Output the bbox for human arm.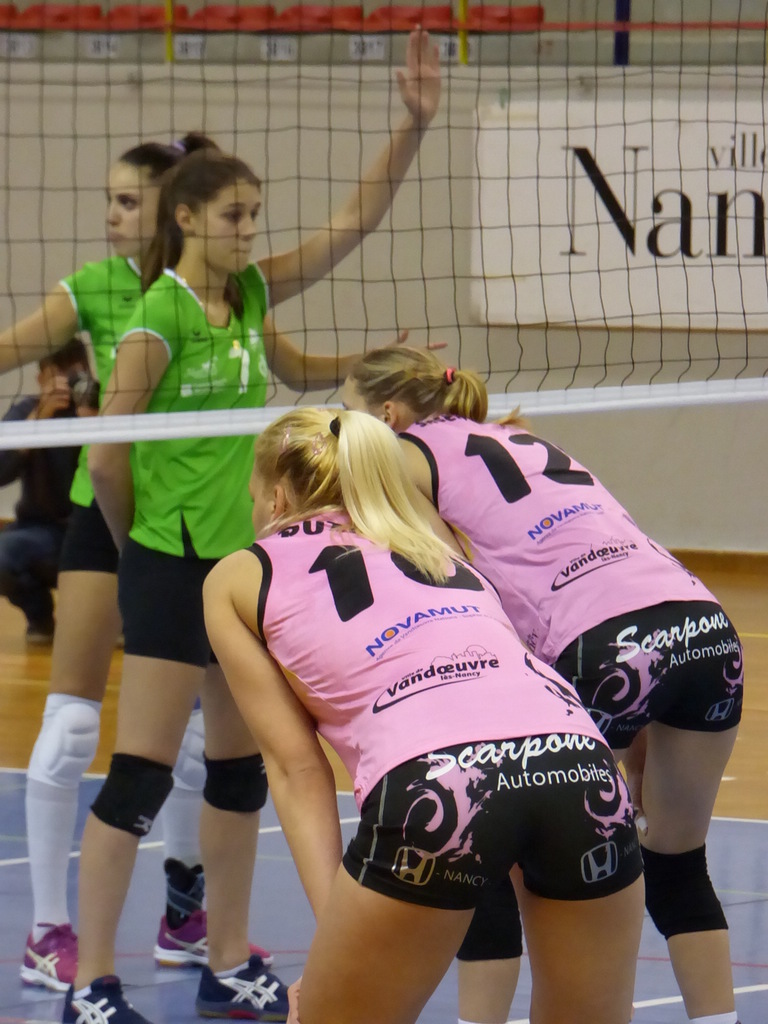
<box>81,293,184,556</box>.
